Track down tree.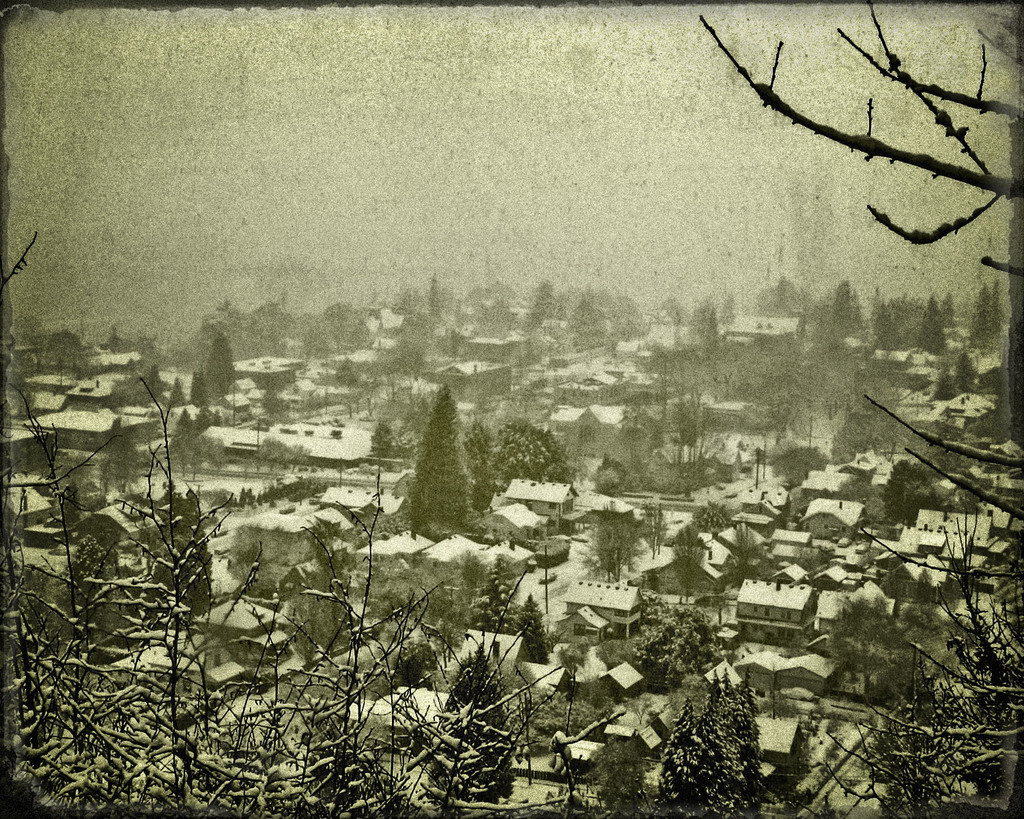
Tracked to pyautogui.locateOnScreen(584, 498, 668, 583).
